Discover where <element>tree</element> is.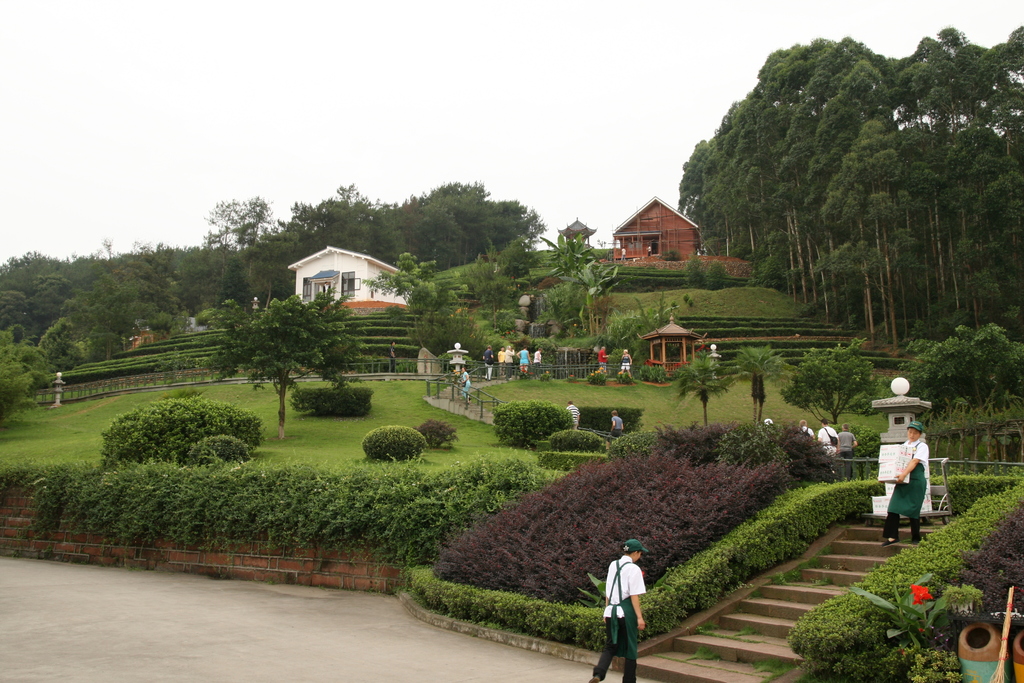
Discovered at left=0, top=323, right=57, bottom=422.
